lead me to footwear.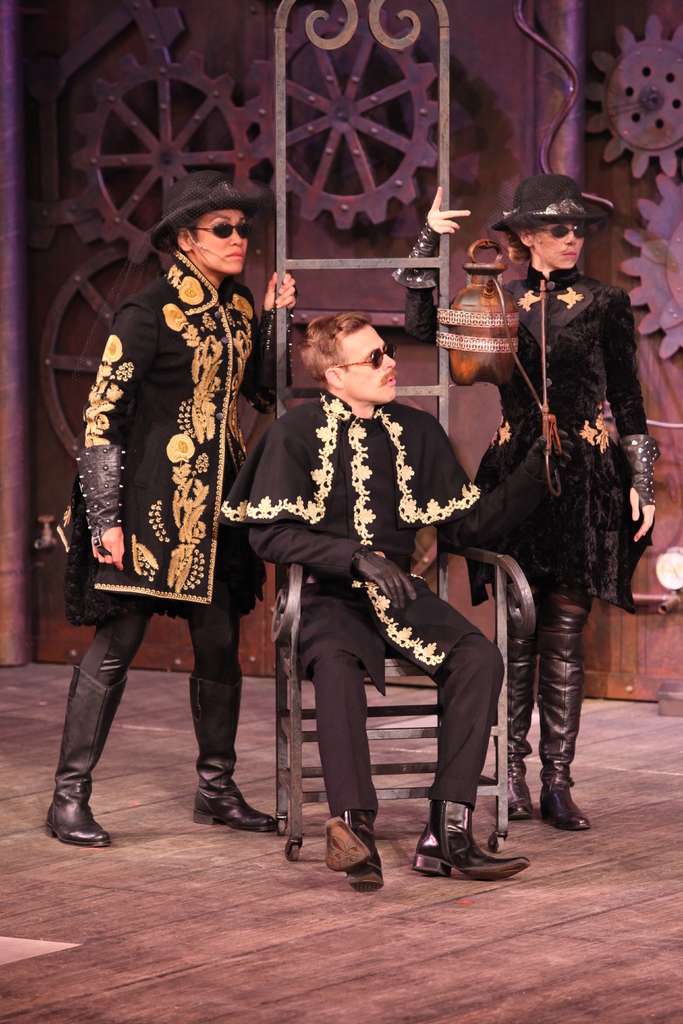
Lead to <region>321, 808, 386, 894</region>.
